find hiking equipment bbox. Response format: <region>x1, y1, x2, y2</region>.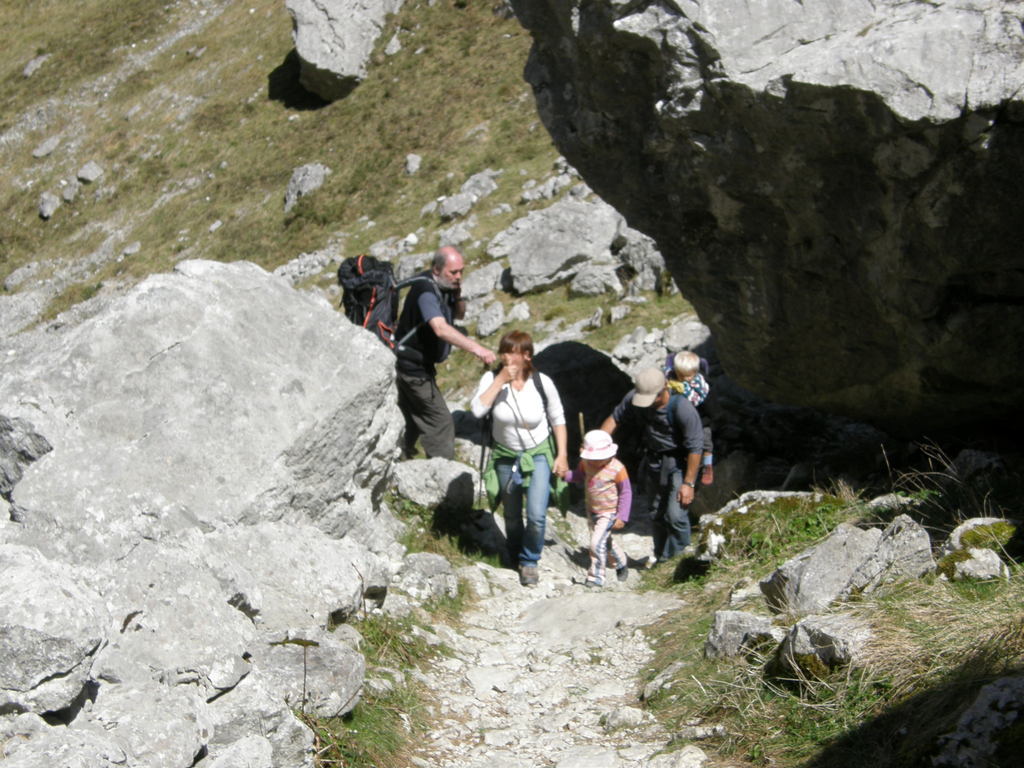
<region>333, 255, 451, 396</region>.
